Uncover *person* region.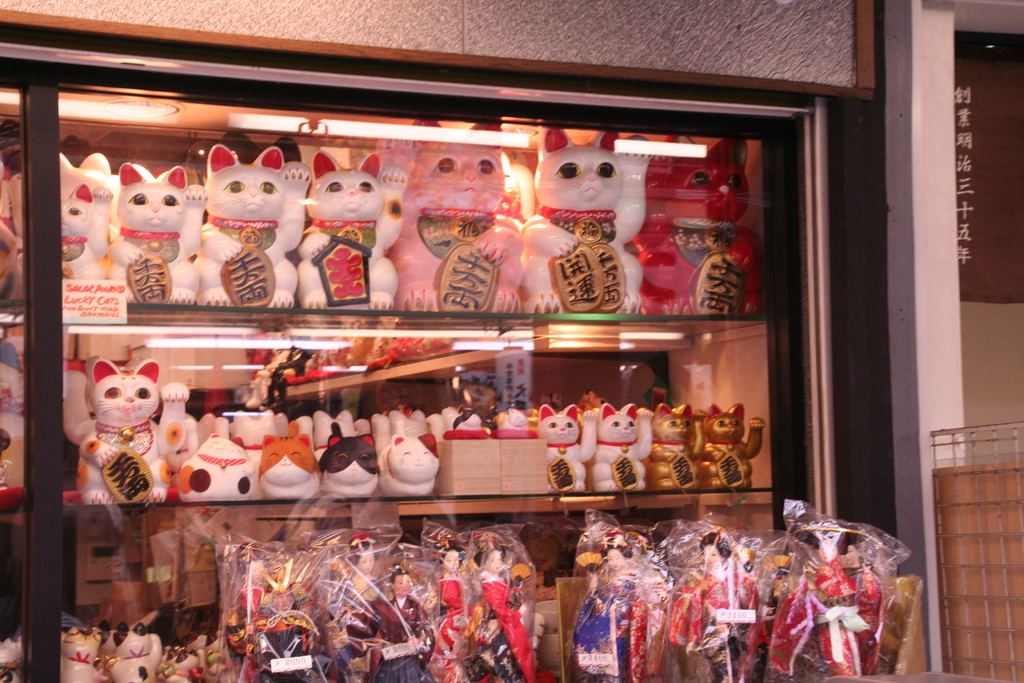
Uncovered: [left=771, top=524, right=892, bottom=682].
